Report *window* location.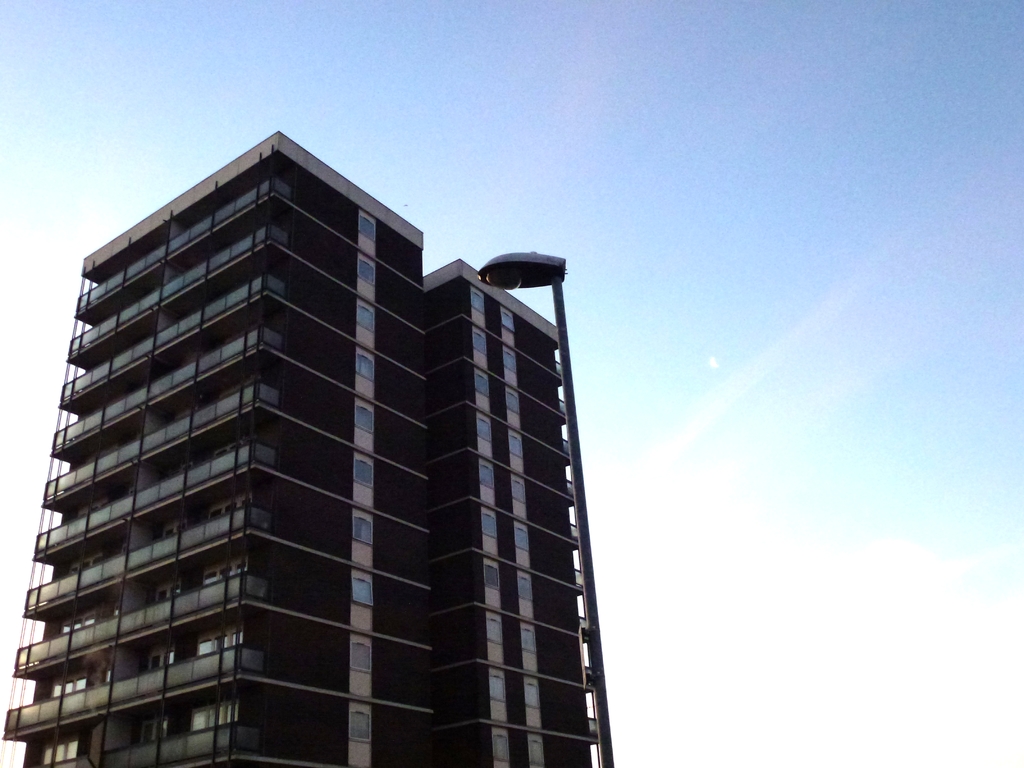
Report: bbox(477, 419, 493, 443).
